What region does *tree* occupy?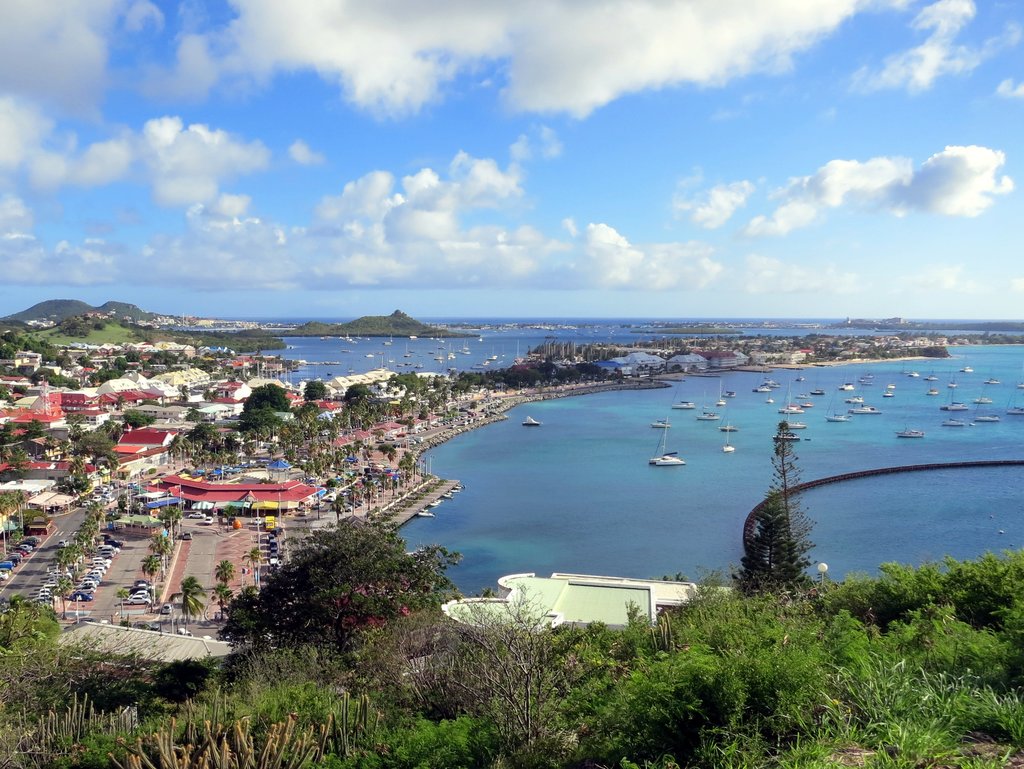
region(124, 407, 154, 434).
